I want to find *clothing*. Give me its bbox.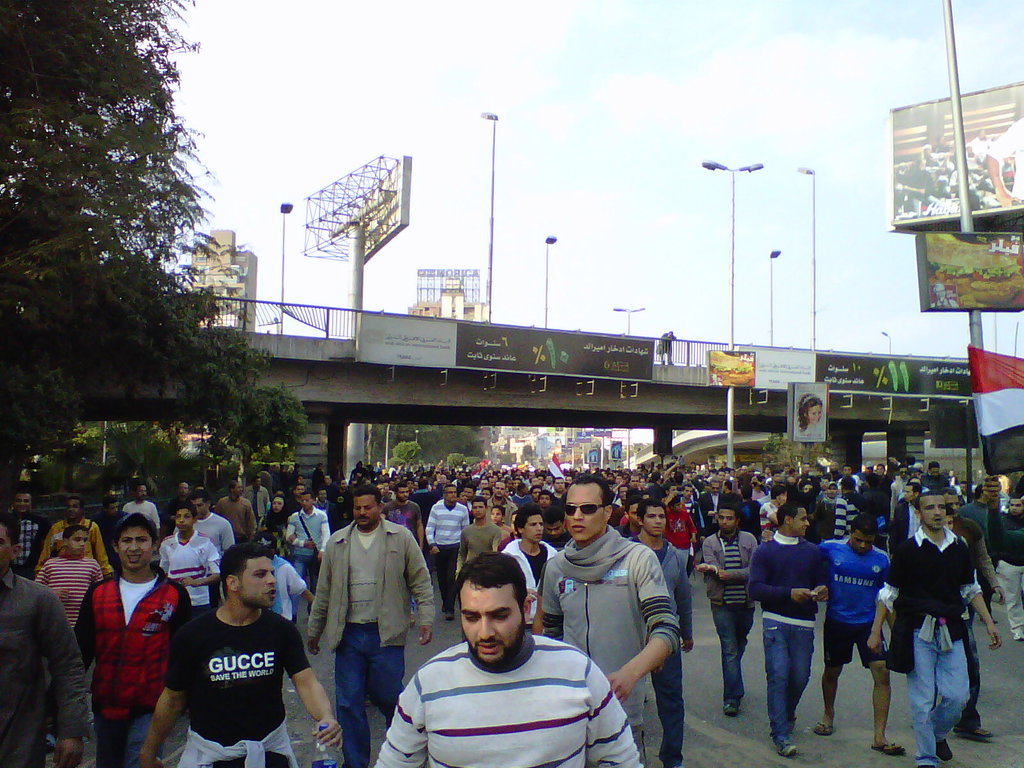
538/535/675/762.
